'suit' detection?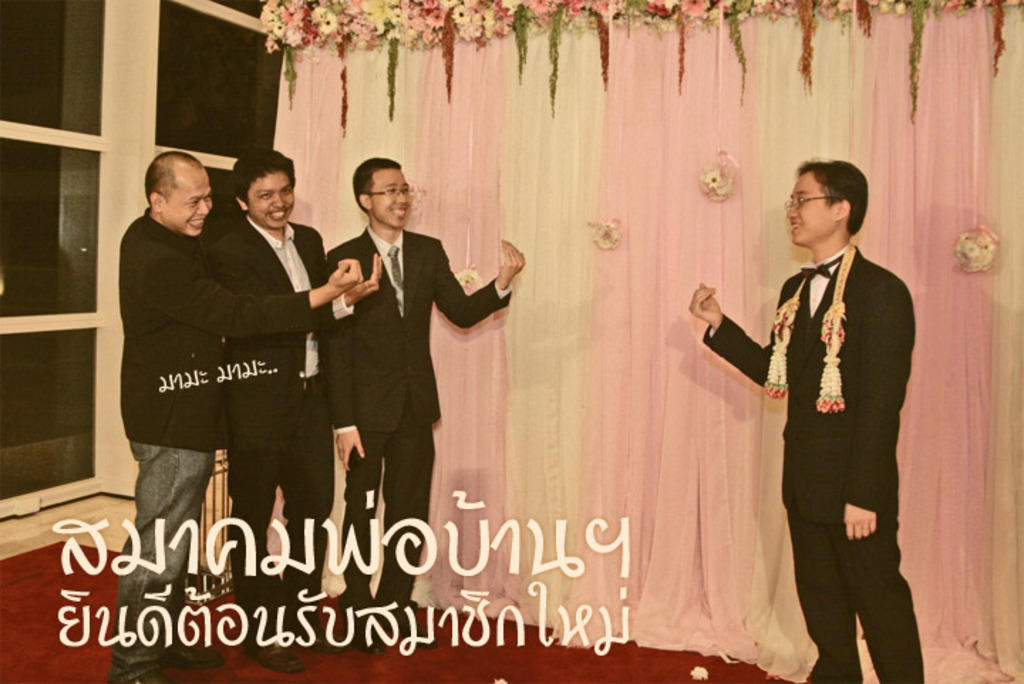
{"left": 111, "top": 206, "right": 319, "bottom": 452}
